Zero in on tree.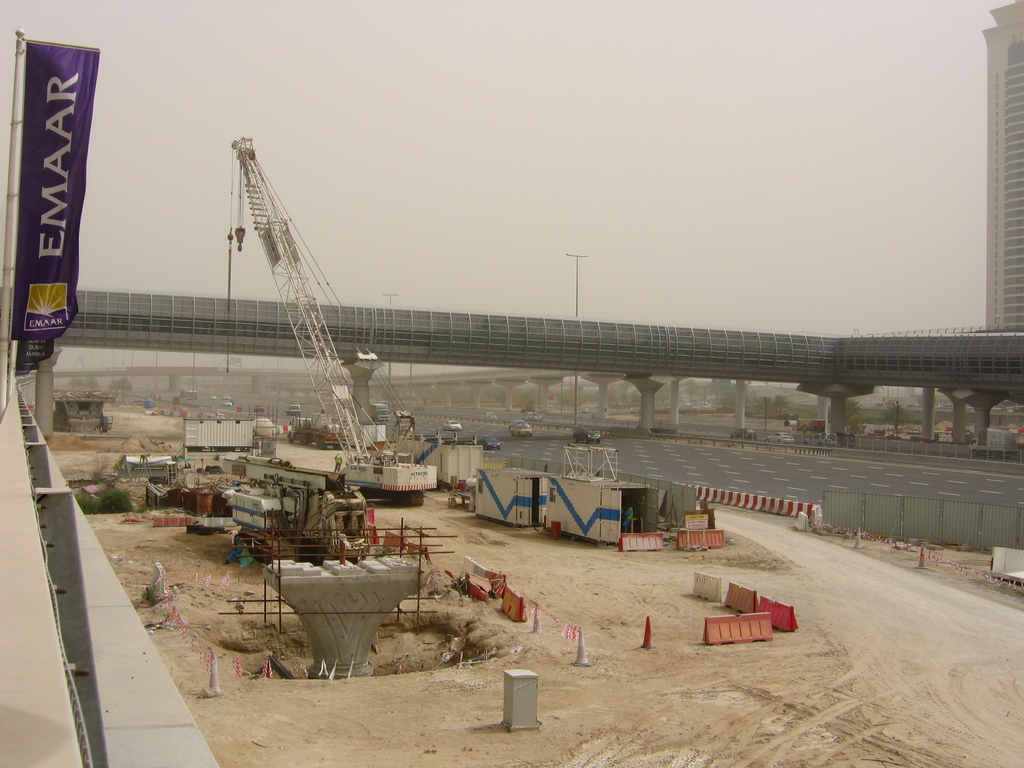
Zeroed in: 106, 376, 135, 397.
